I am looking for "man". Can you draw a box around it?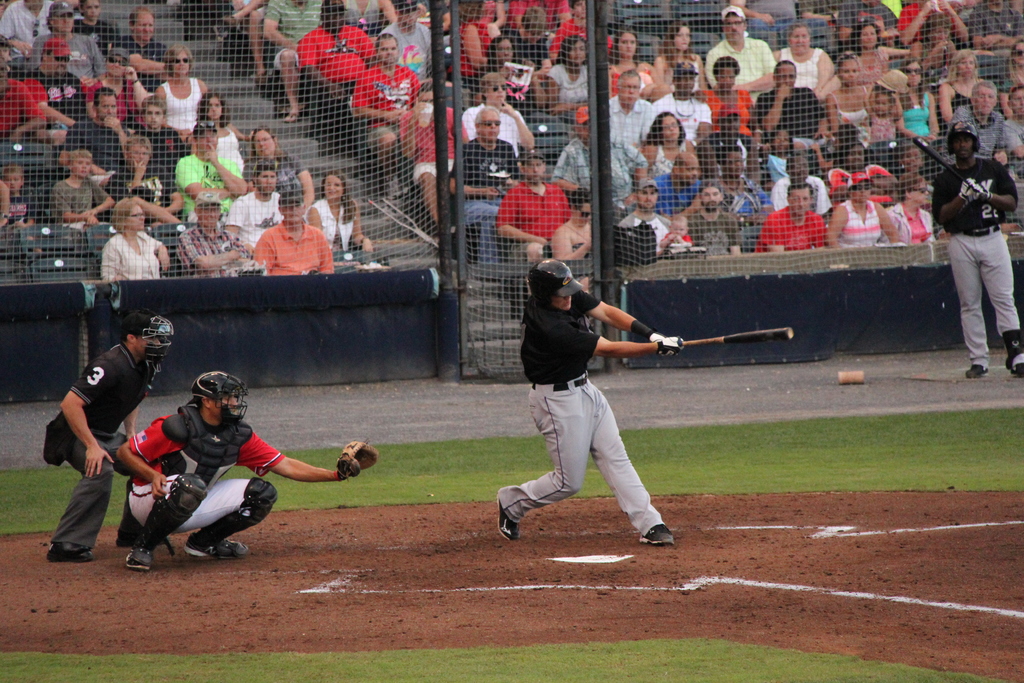
Sure, the bounding box is box=[105, 133, 185, 228].
